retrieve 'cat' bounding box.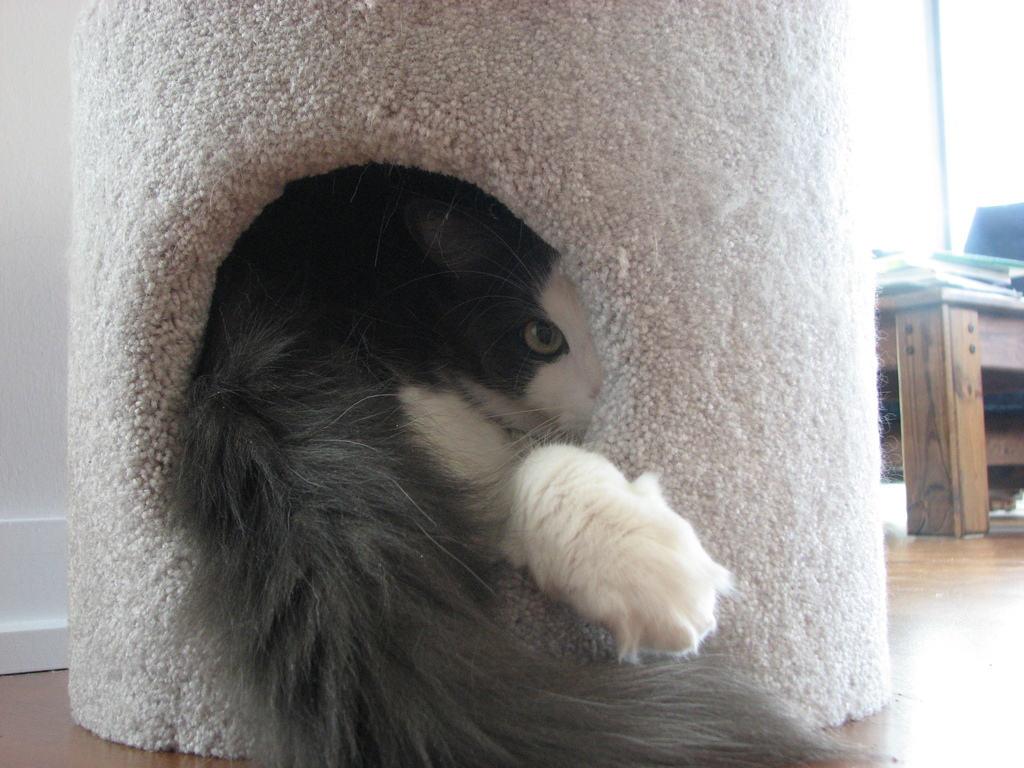
Bounding box: region(166, 166, 906, 767).
